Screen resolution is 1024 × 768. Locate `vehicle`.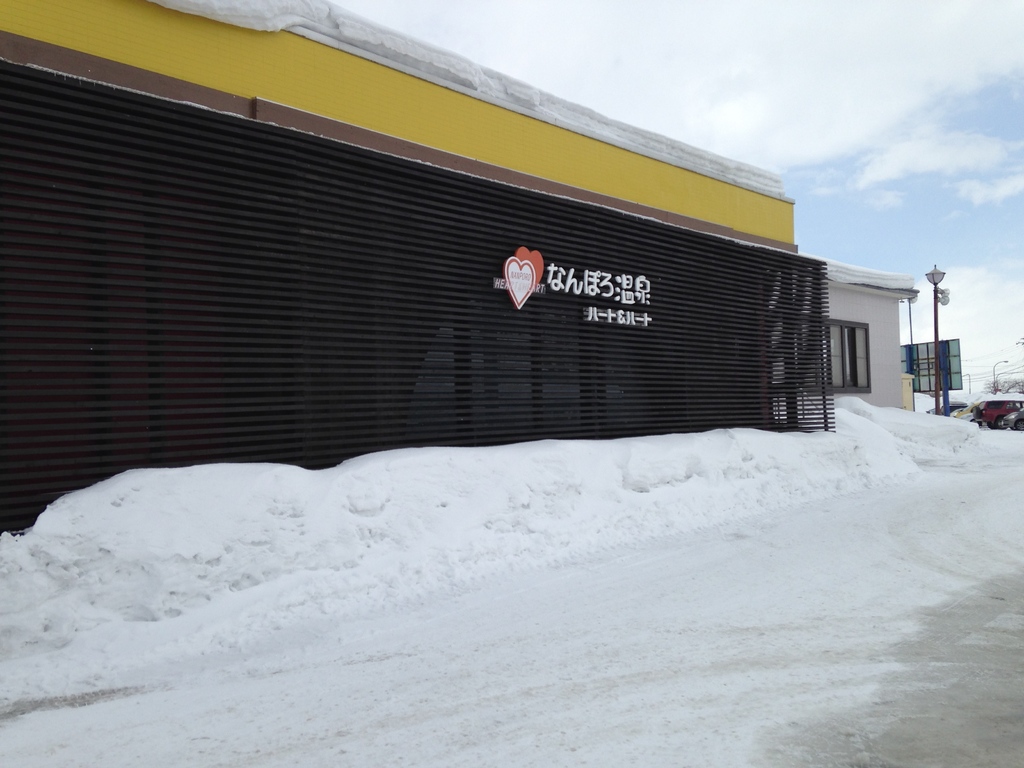
[left=1002, top=408, right=1023, bottom=430].
